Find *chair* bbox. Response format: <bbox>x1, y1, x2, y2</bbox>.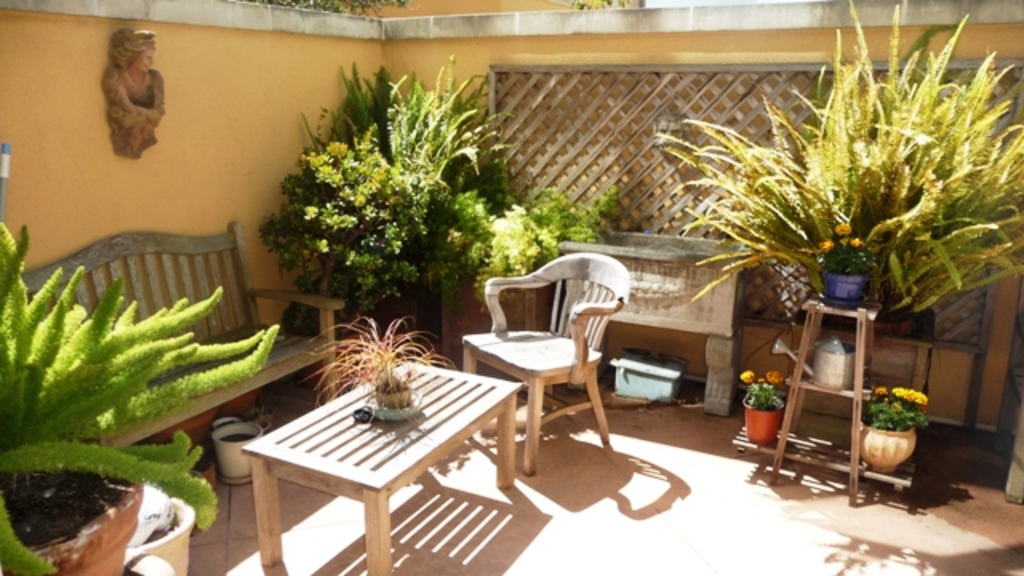
<bbox>459, 224, 627, 478</bbox>.
